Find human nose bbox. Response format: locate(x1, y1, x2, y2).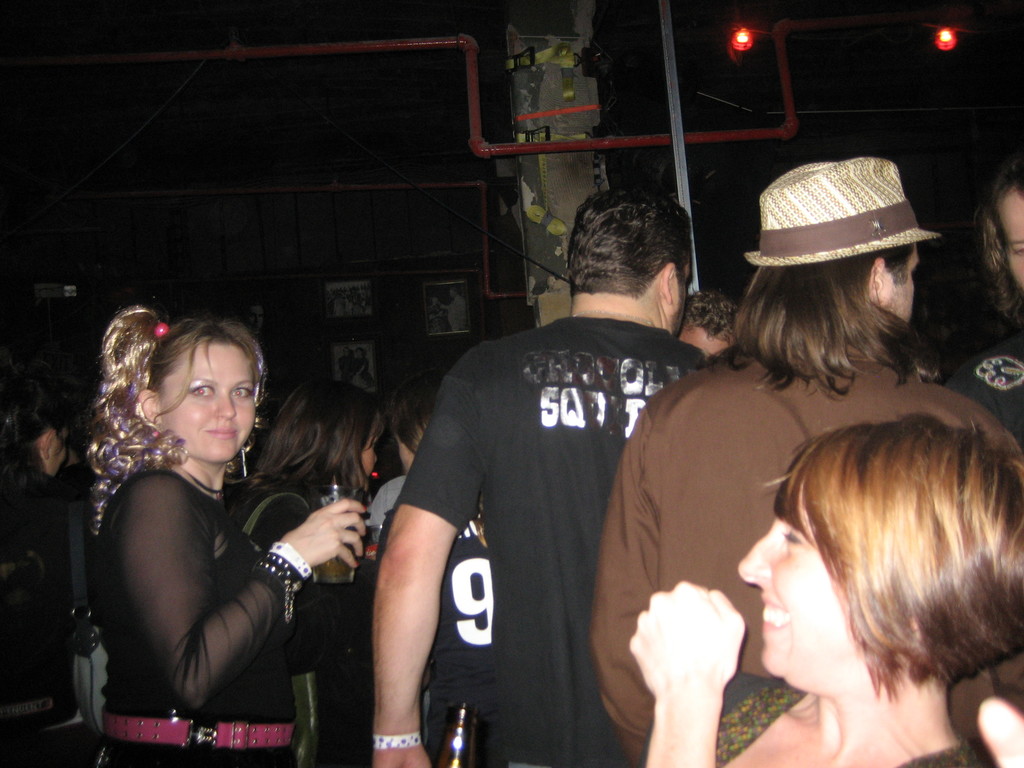
locate(739, 526, 783, 584).
